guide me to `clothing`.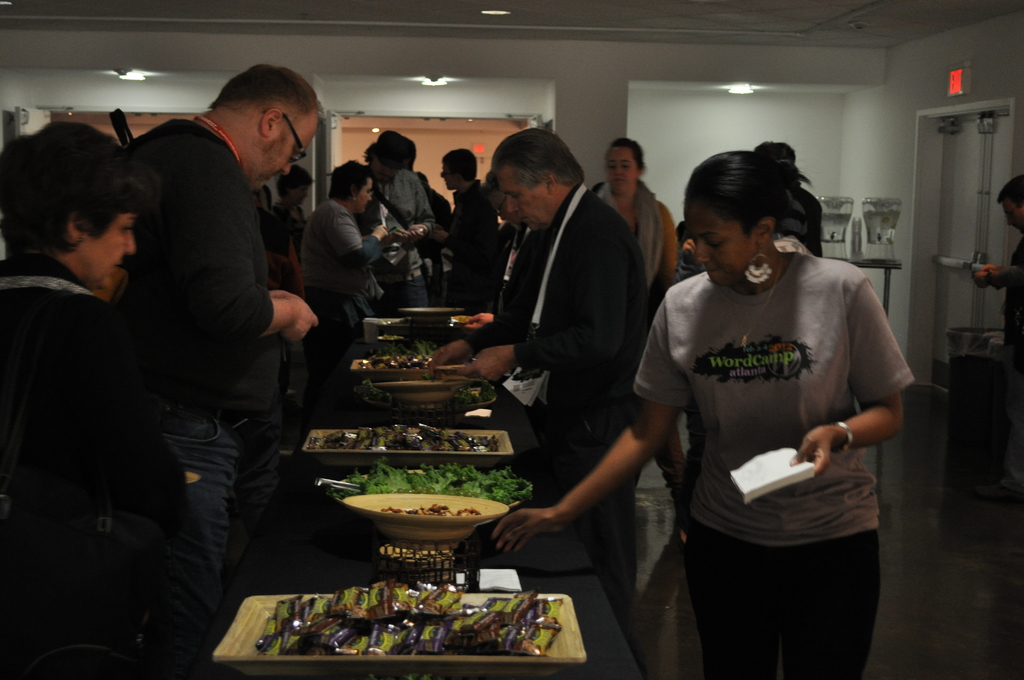
Guidance: bbox(307, 181, 390, 307).
